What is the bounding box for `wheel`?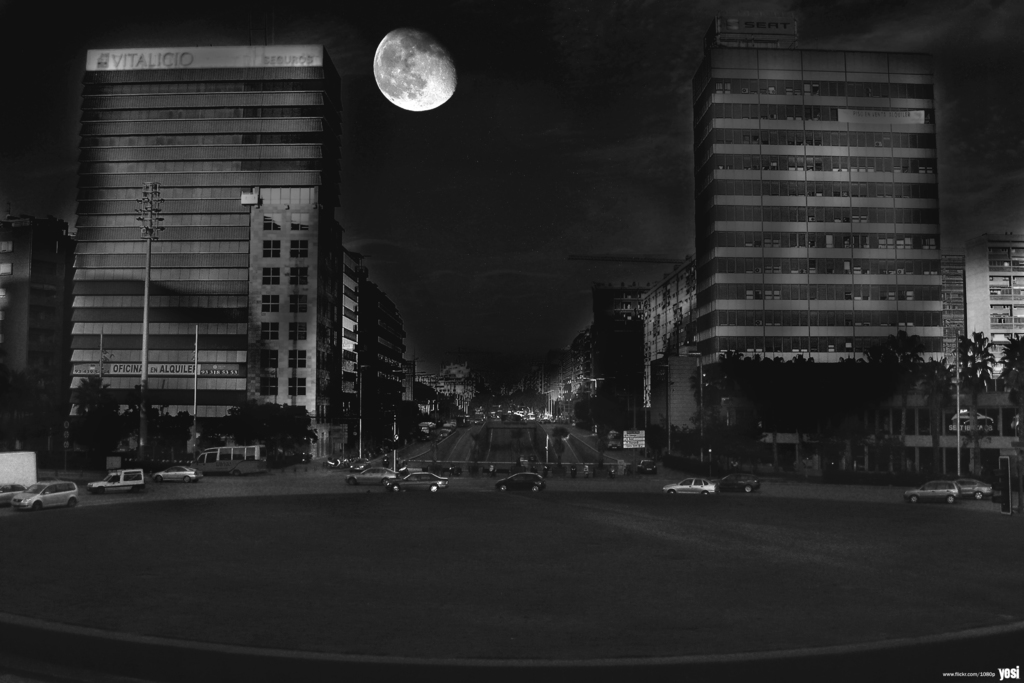
crop(747, 484, 751, 494).
